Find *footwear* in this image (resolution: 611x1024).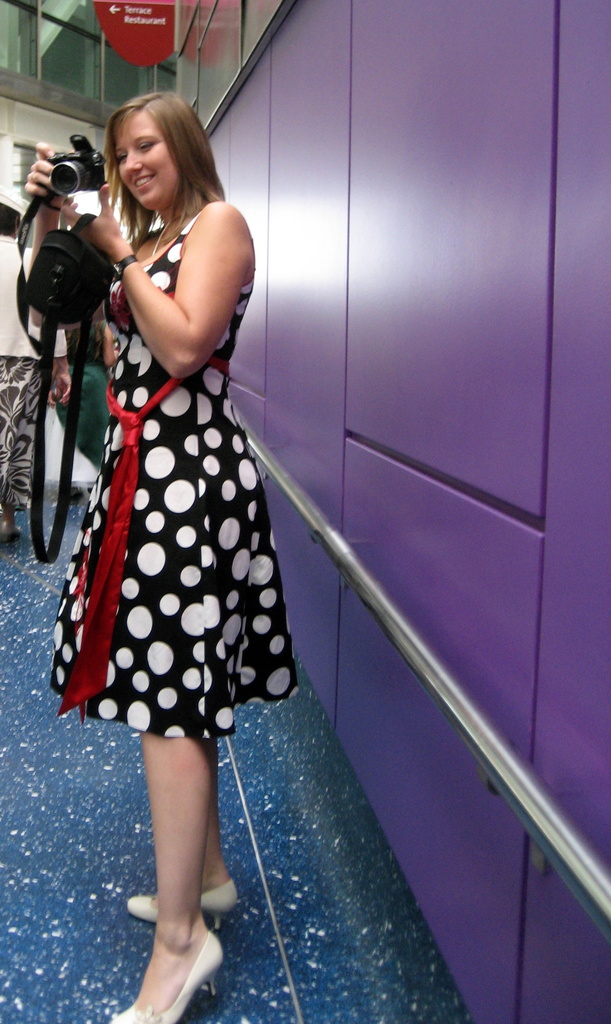
bbox=[113, 898, 224, 1014].
